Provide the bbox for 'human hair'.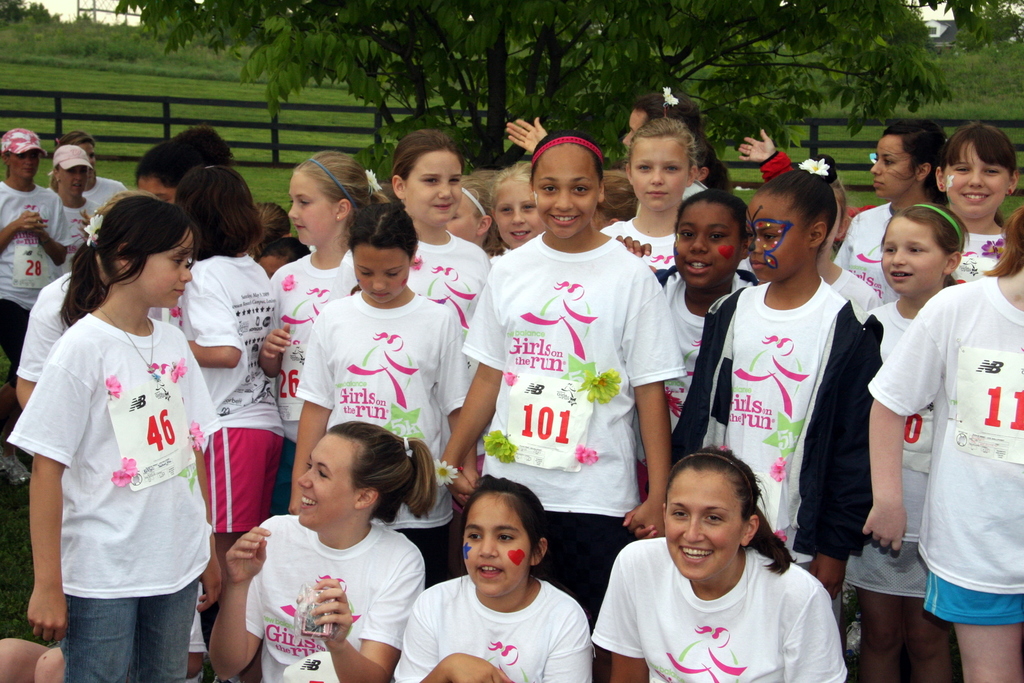
crop(463, 163, 508, 256).
